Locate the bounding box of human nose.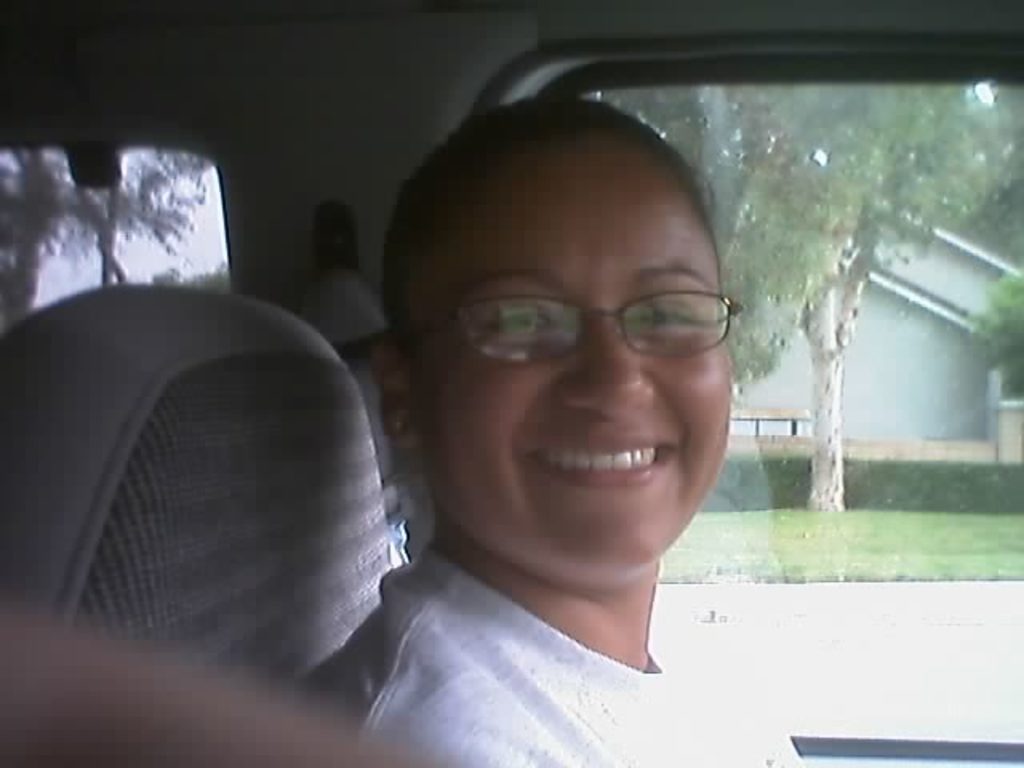
Bounding box: select_region(550, 322, 653, 419).
